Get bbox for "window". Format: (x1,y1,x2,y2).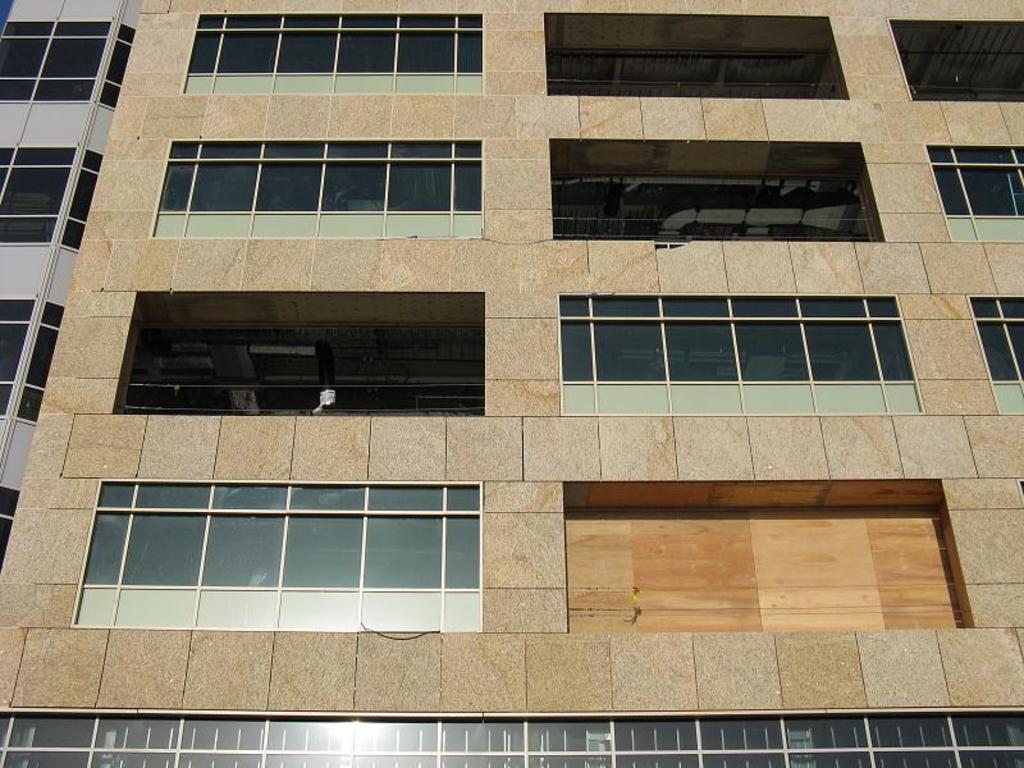
(966,294,1023,420).
